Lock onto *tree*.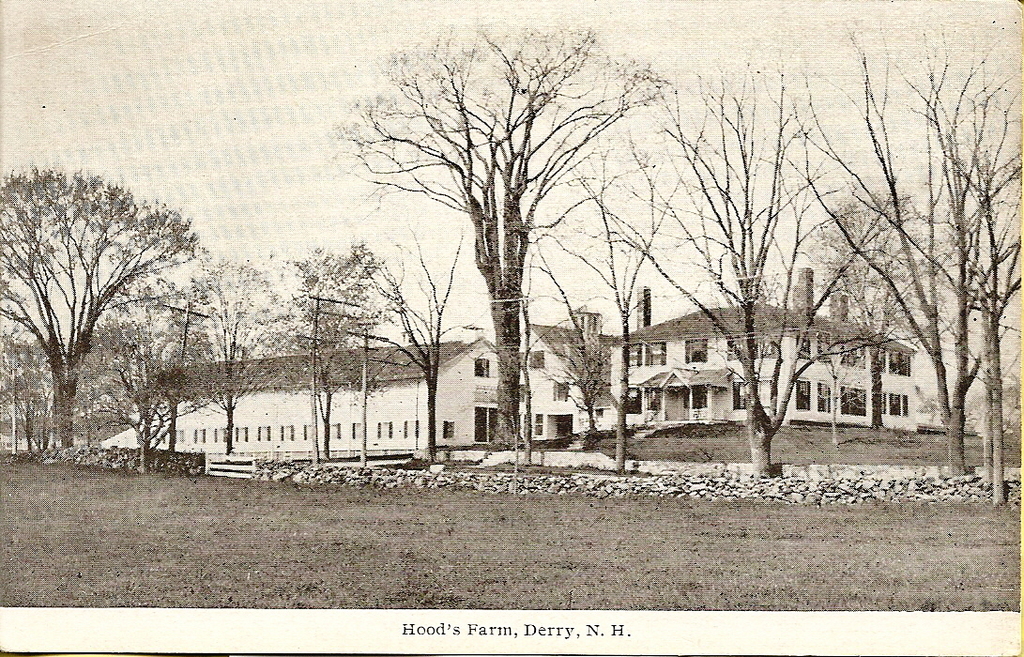
Locked: (left=535, top=322, right=623, bottom=437).
